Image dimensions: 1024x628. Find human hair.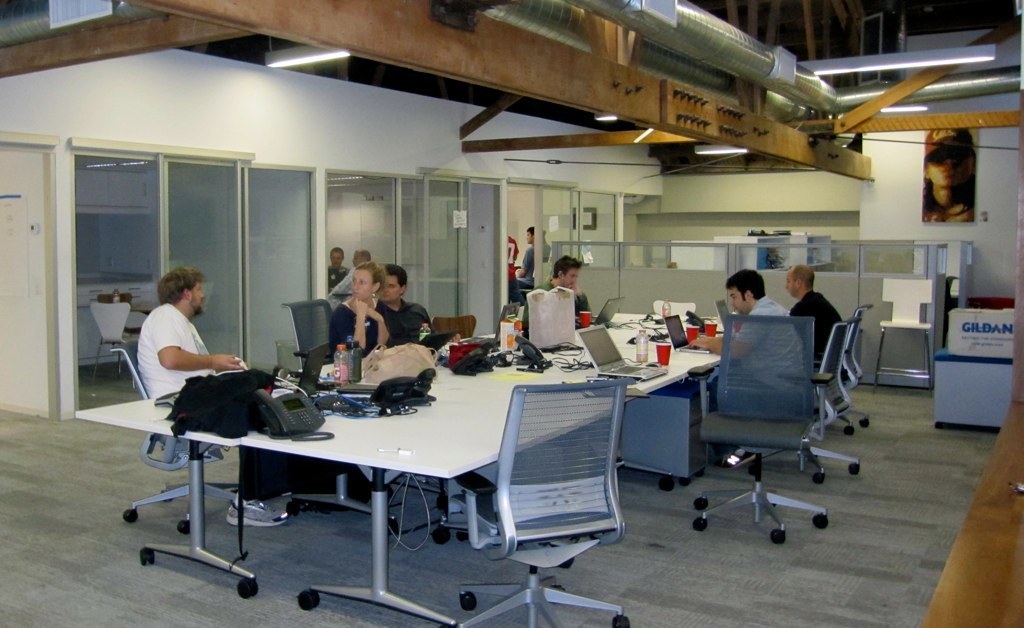
locate(529, 222, 541, 237).
